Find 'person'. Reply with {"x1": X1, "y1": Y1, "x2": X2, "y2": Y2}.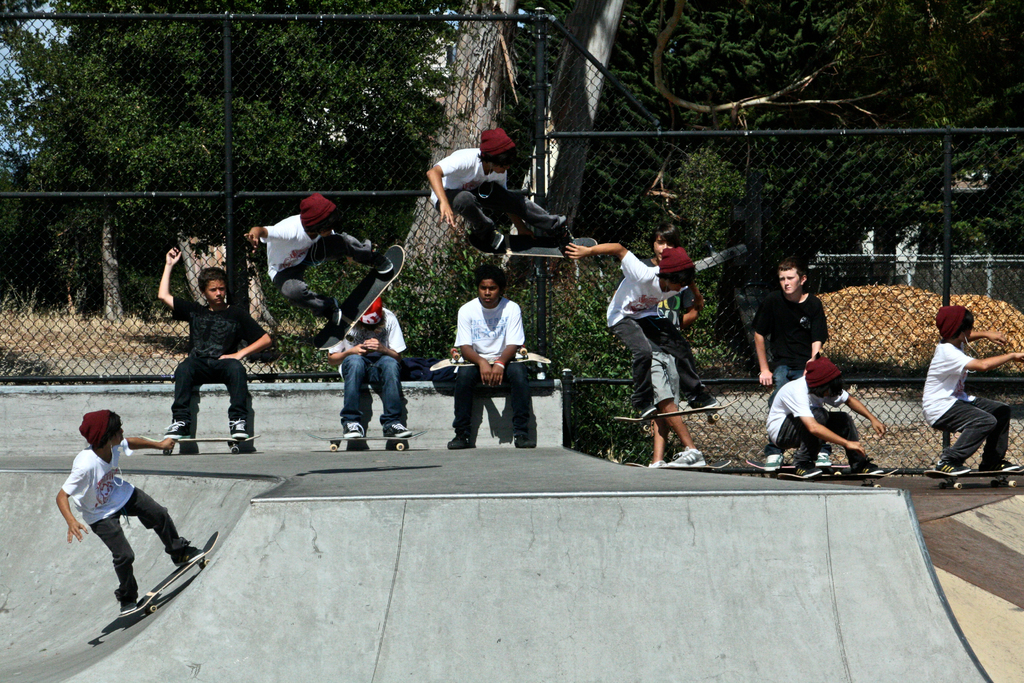
{"x1": 447, "y1": 261, "x2": 541, "y2": 447}.
